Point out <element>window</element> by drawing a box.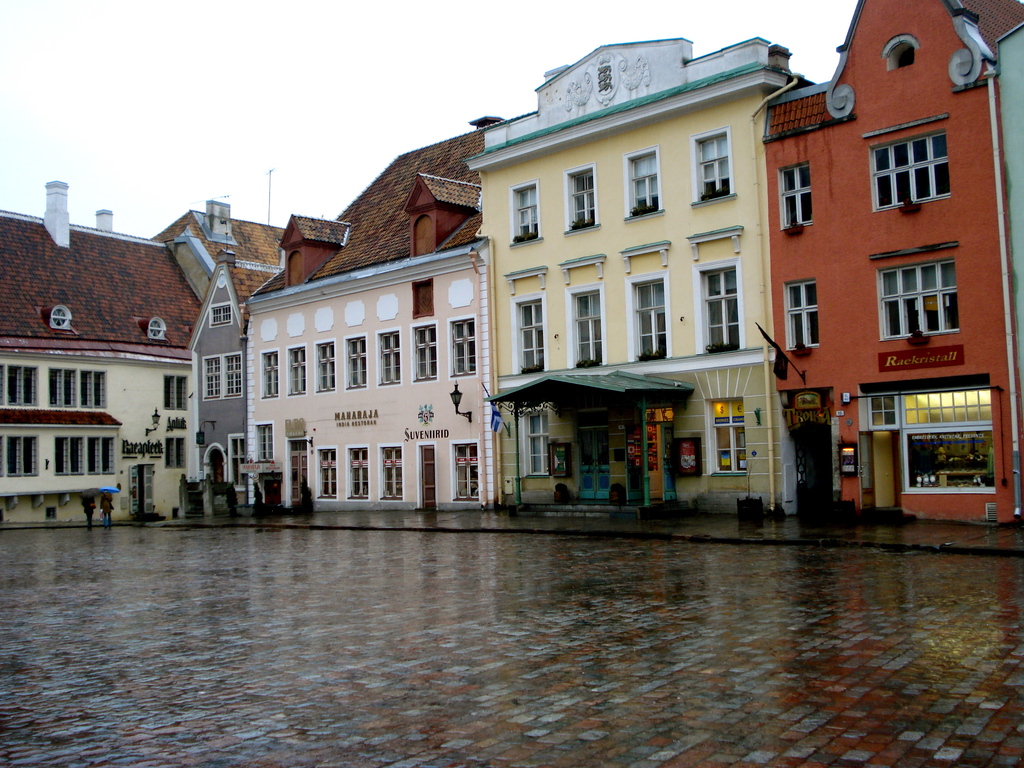
x1=148, y1=317, x2=167, y2=336.
